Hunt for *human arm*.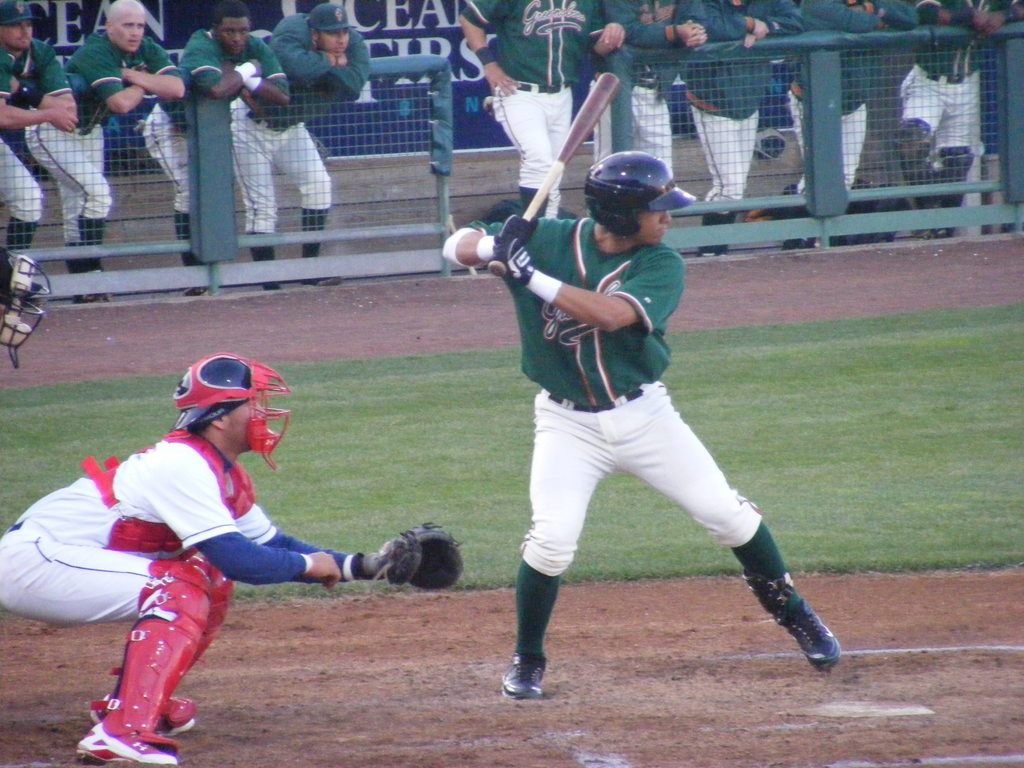
Hunted down at 320:27:373:108.
